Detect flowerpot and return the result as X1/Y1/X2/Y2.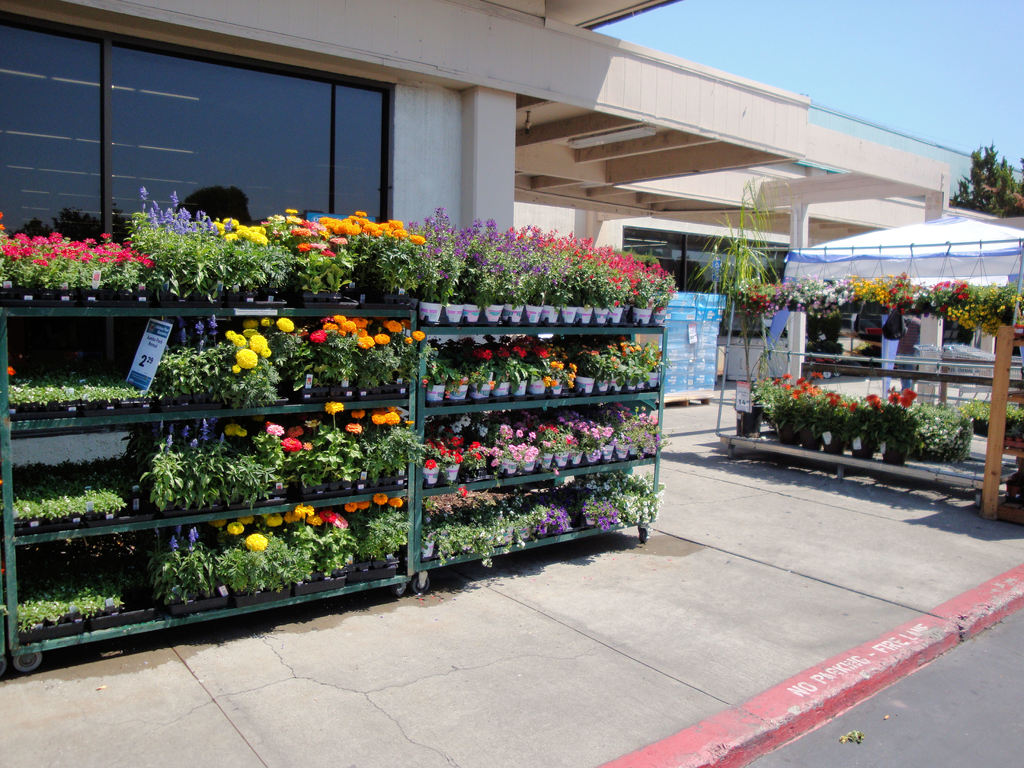
511/379/529/397.
